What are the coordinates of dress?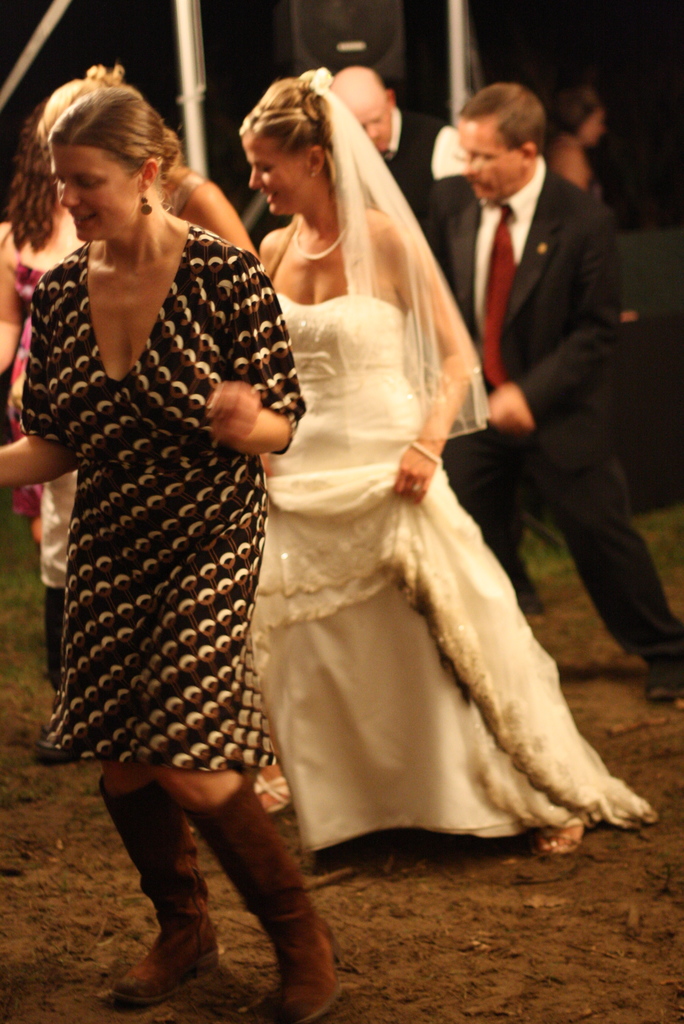
crop(24, 211, 289, 781).
